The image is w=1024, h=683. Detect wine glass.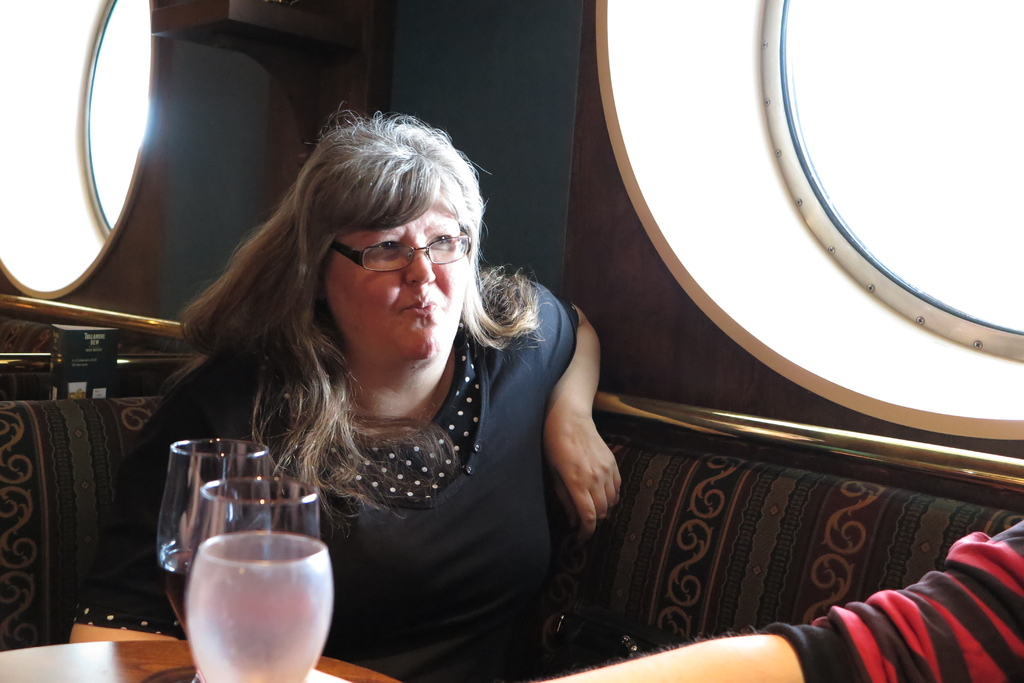
Detection: (155,431,271,679).
